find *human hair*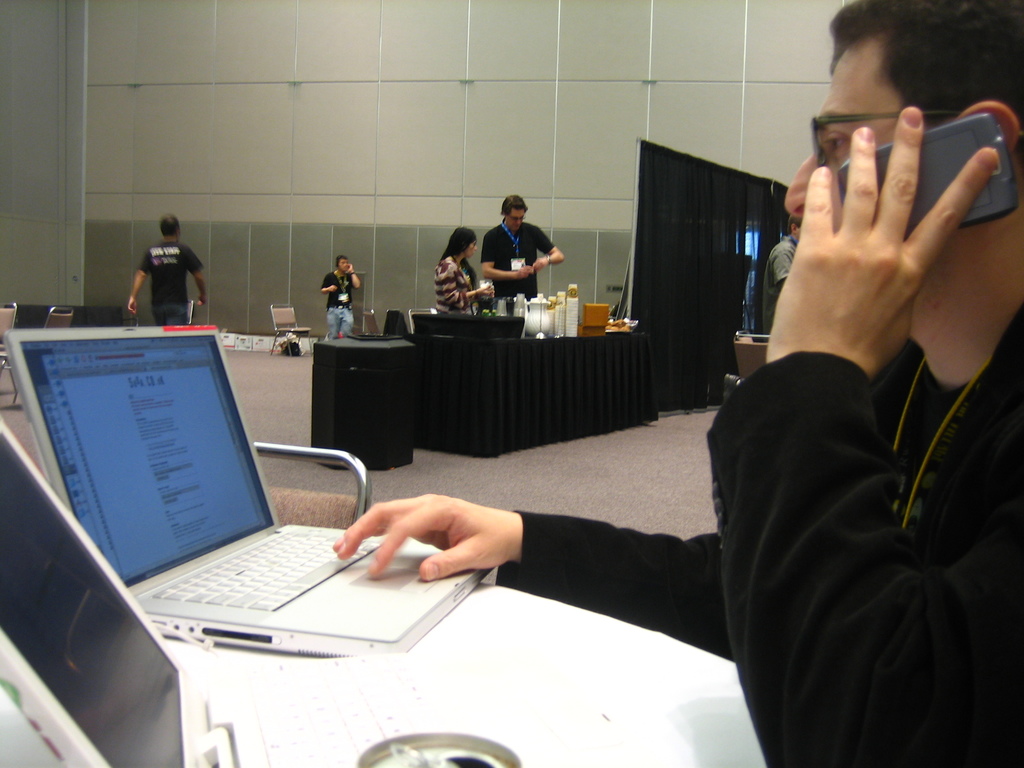
rect(783, 210, 803, 237)
